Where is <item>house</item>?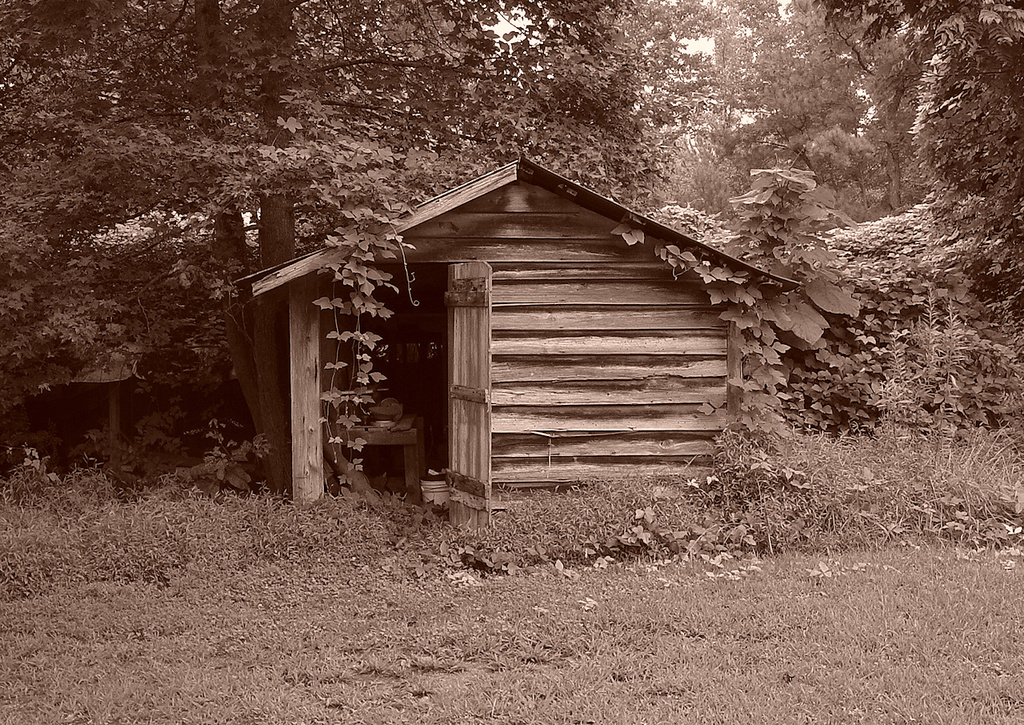
<region>351, 117, 864, 545</region>.
